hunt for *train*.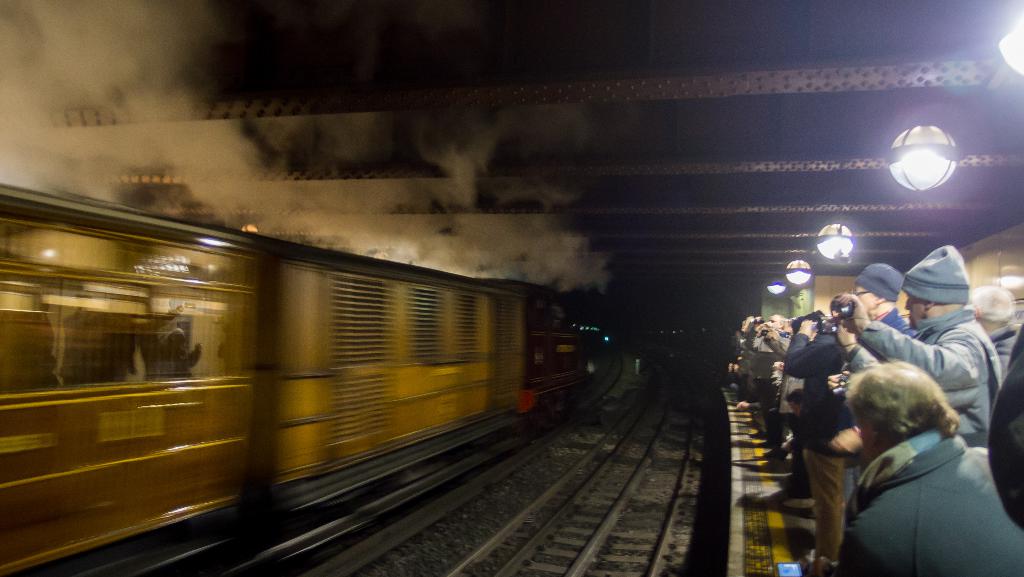
Hunted down at box=[0, 182, 591, 576].
